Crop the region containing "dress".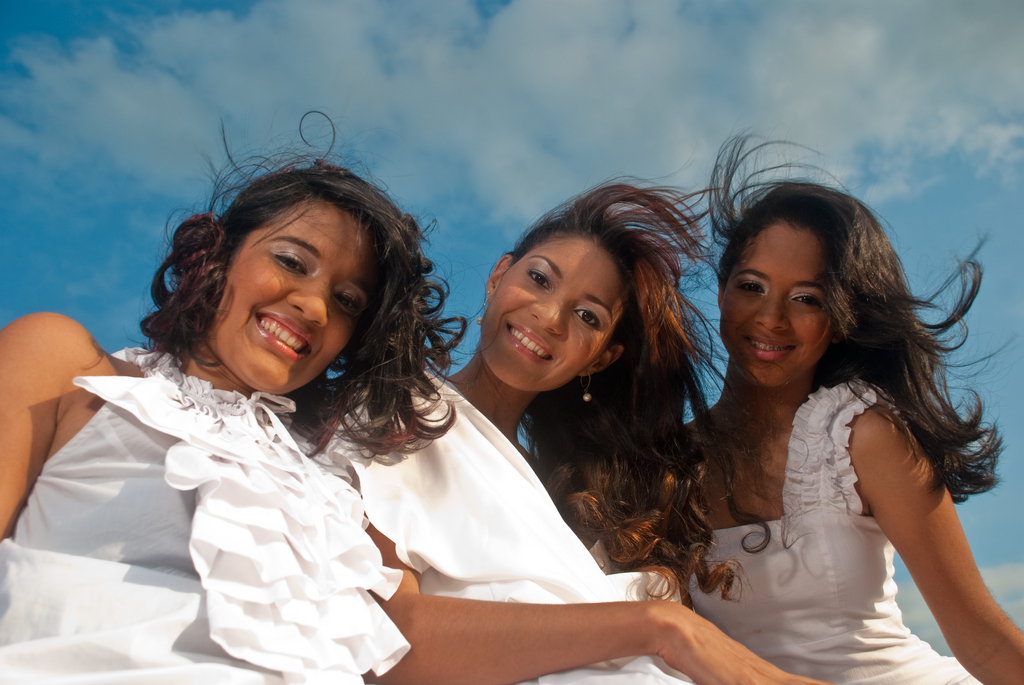
Crop region: left=326, top=370, right=698, bottom=684.
